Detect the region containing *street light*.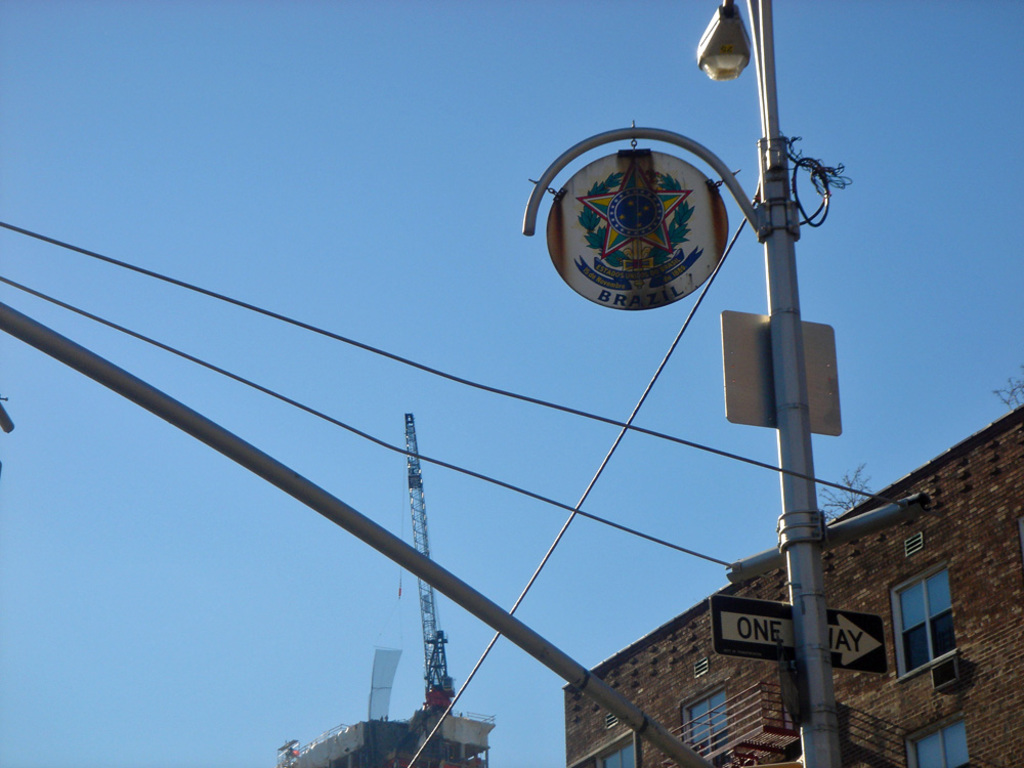
bbox=(699, 0, 780, 172).
